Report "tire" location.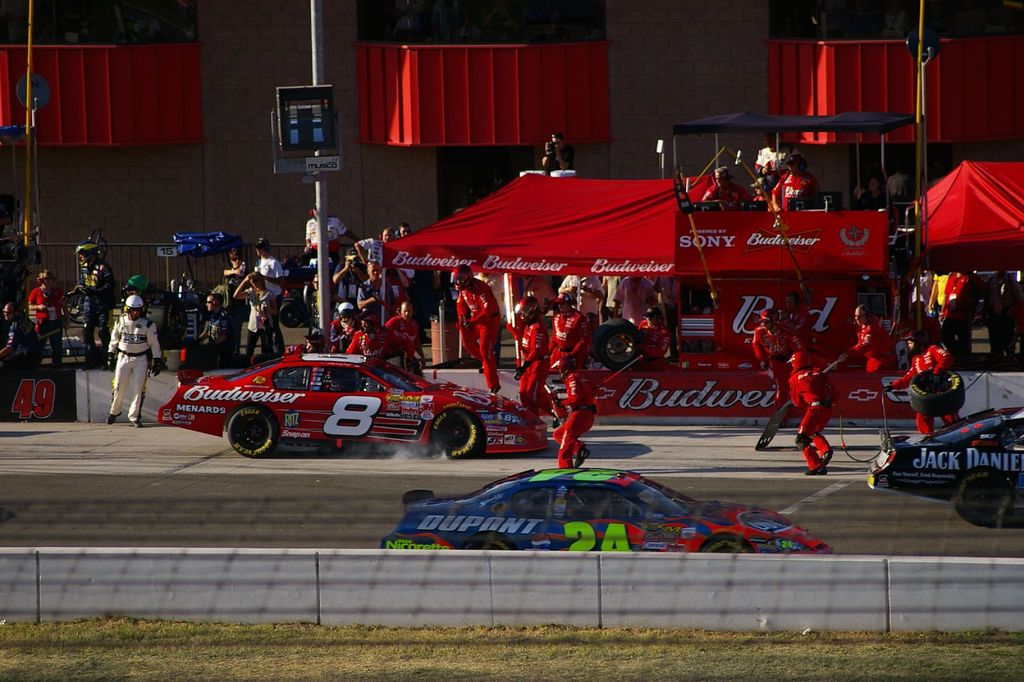
Report: (167,346,215,370).
